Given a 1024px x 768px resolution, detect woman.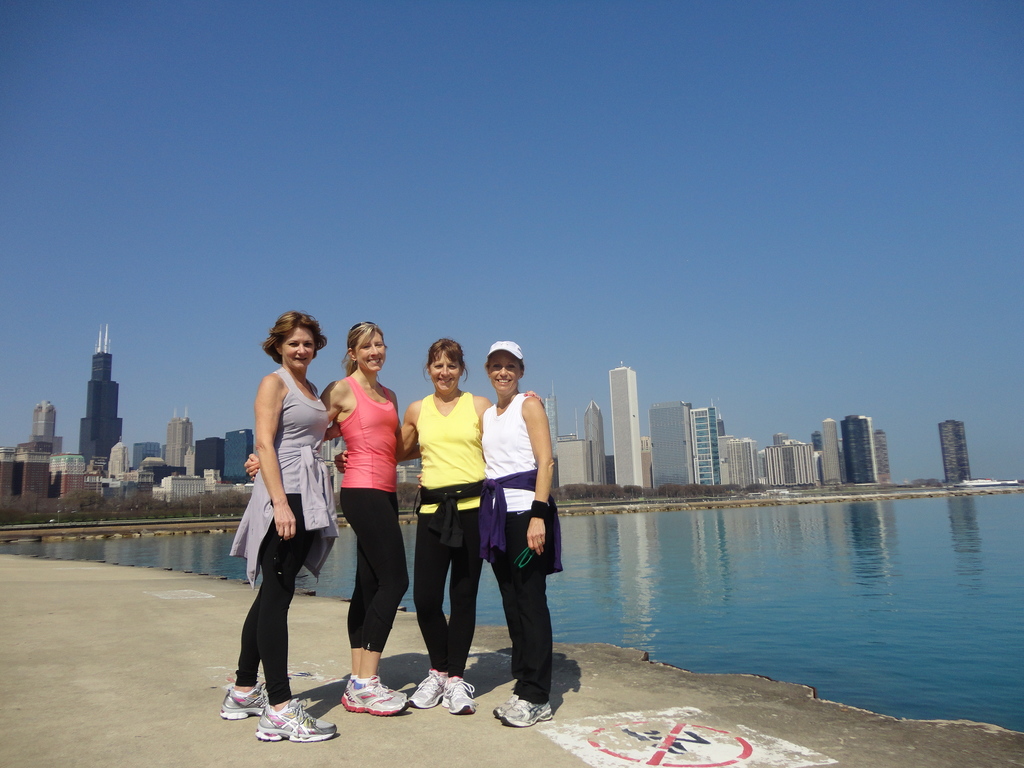
left=243, top=320, right=421, bottom=718.
